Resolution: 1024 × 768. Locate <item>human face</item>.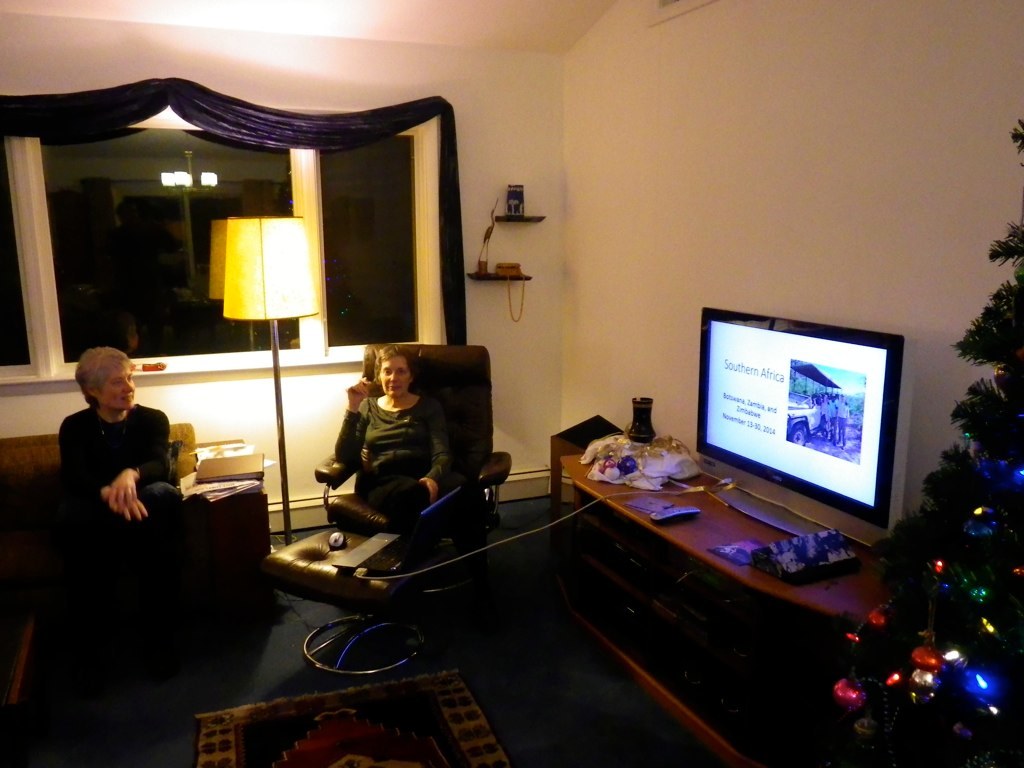
select_region(379, 355, 409, 396).
